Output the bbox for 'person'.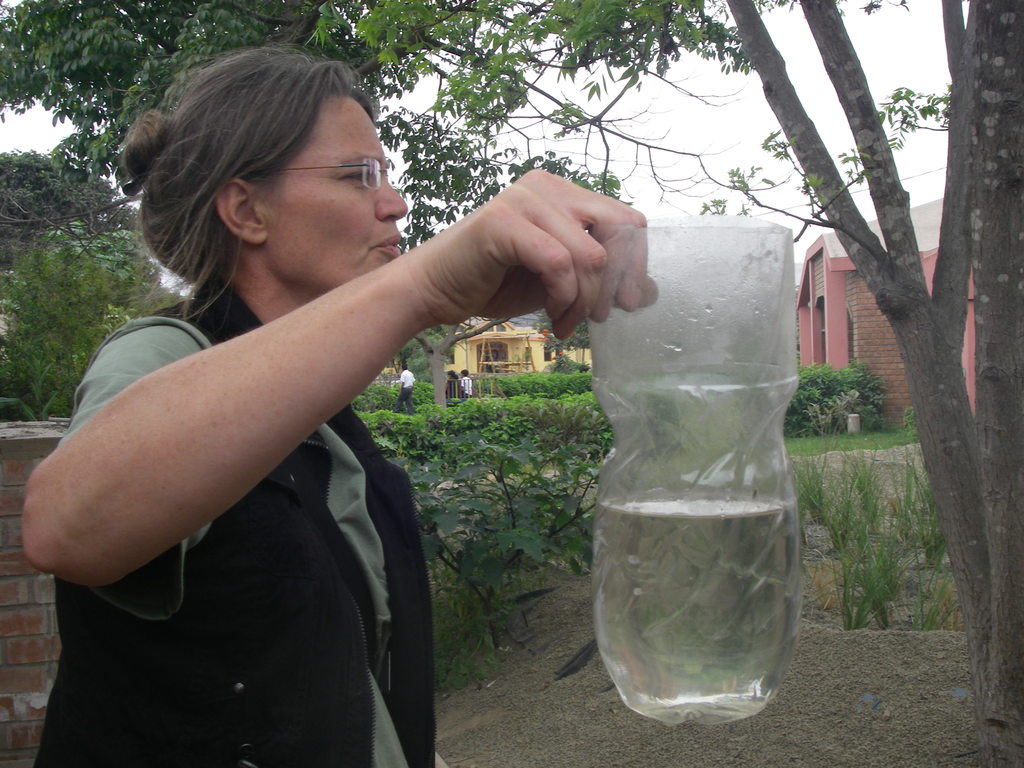
(395,364,417,415).
